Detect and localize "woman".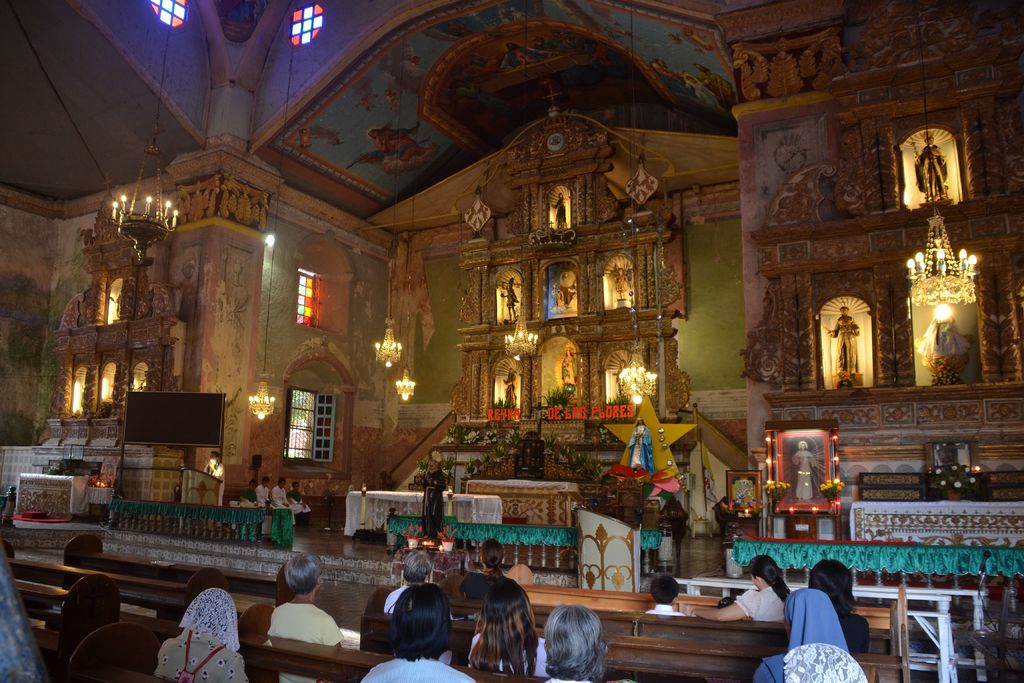
Localized at rect(362, 583, 477, 682).
